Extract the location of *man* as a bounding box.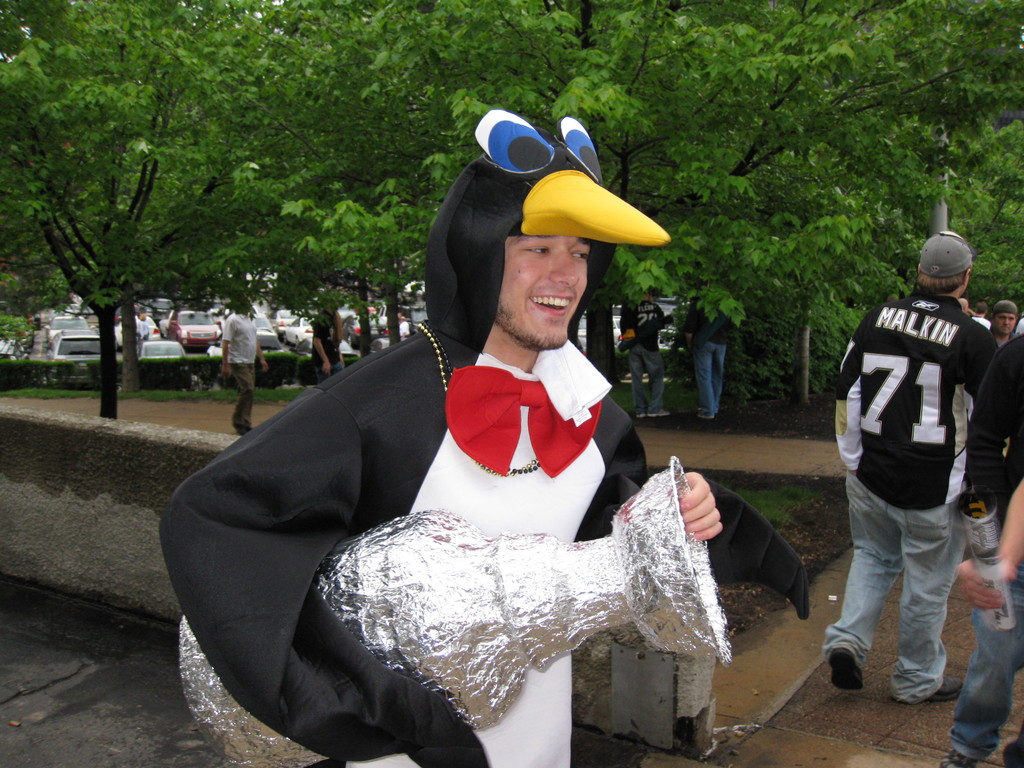
<region>984, 296, 1015, 352</region>.
